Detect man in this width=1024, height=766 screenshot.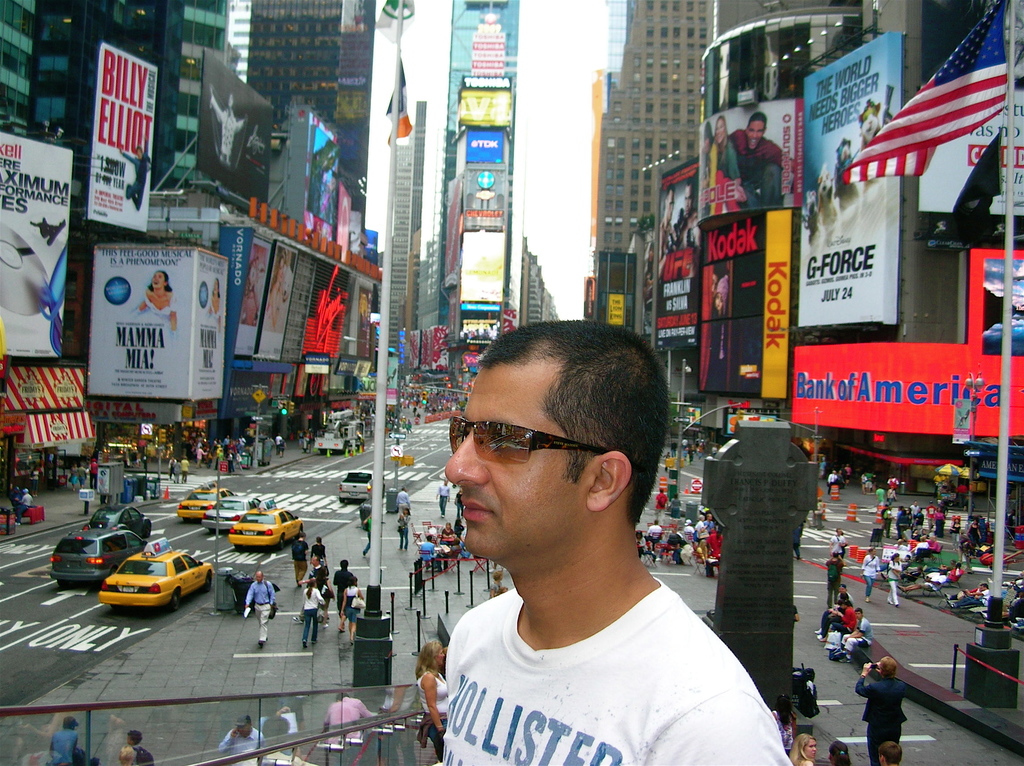
Detection: [x1=644, y1=518, x2=662, y2=553].
